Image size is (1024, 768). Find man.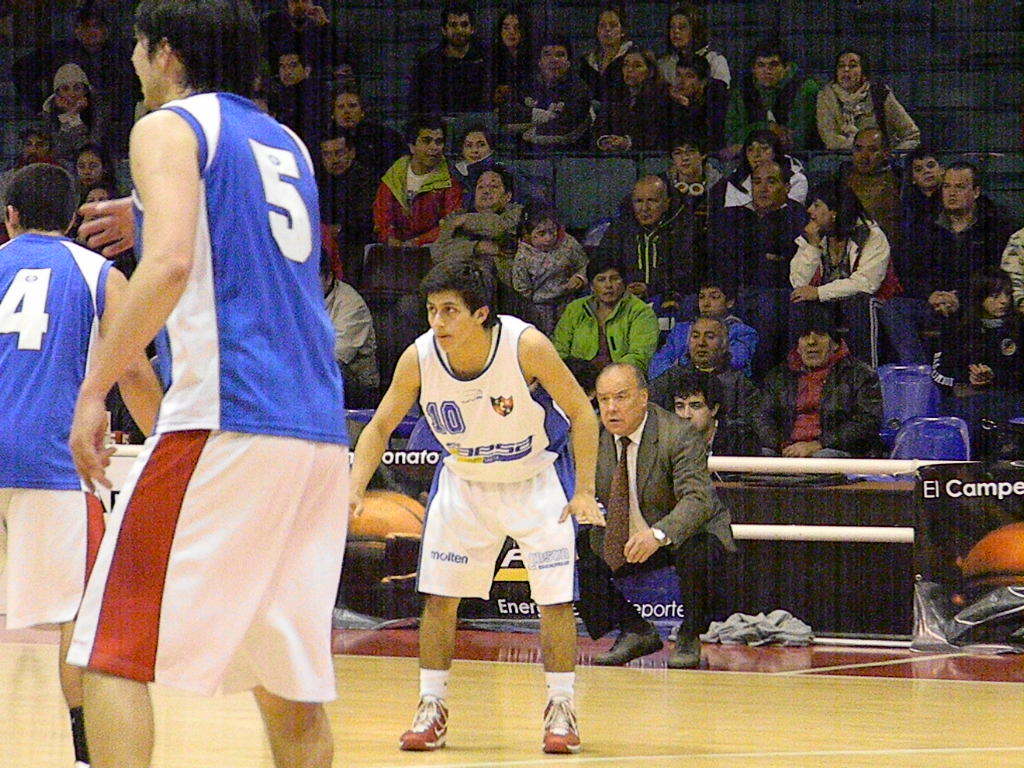
bbox(0, 132, 79, 217).
